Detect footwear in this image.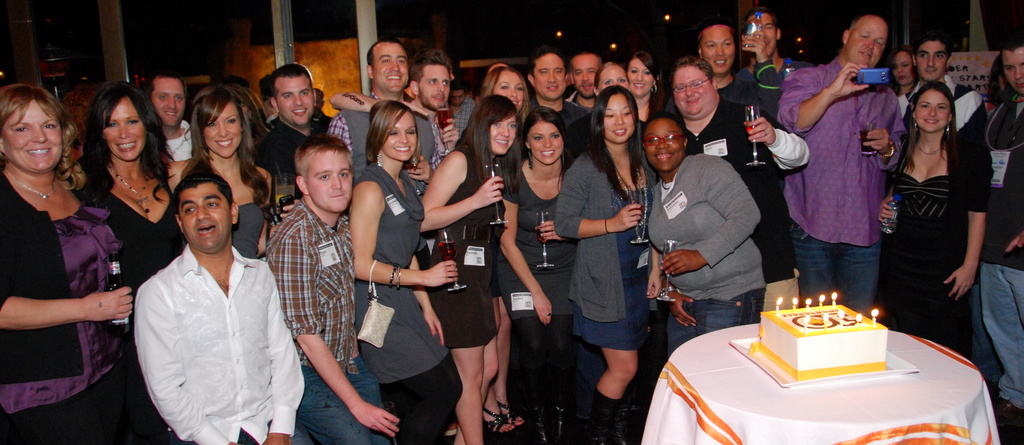
Detection: (481, 402, 516, 435).
